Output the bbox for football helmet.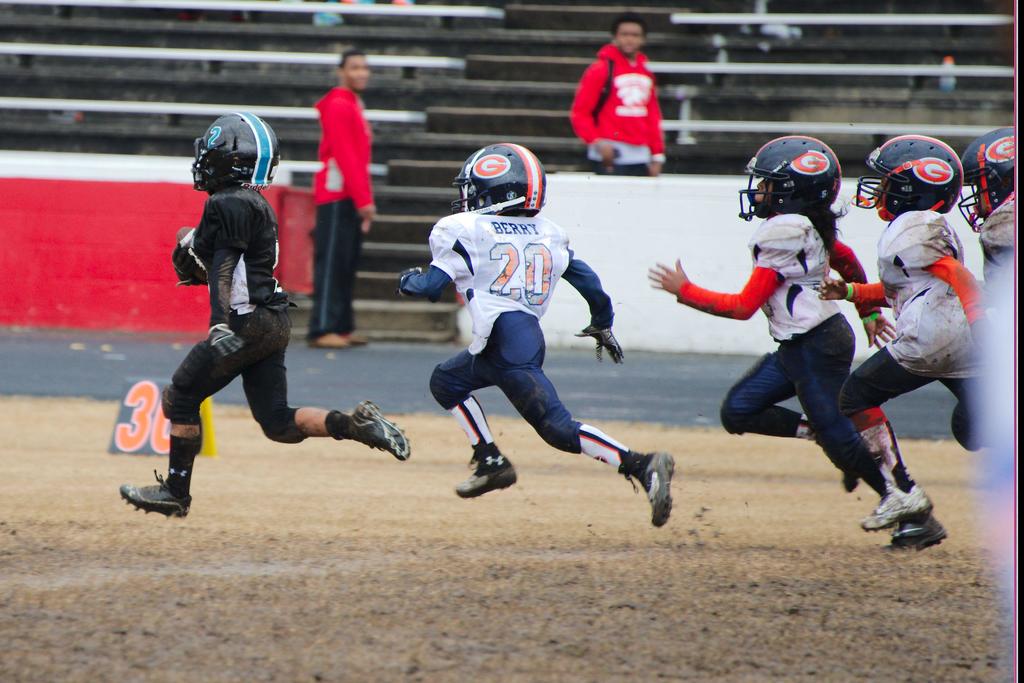
x1=854 y1=134 x2=961 y2=213.
